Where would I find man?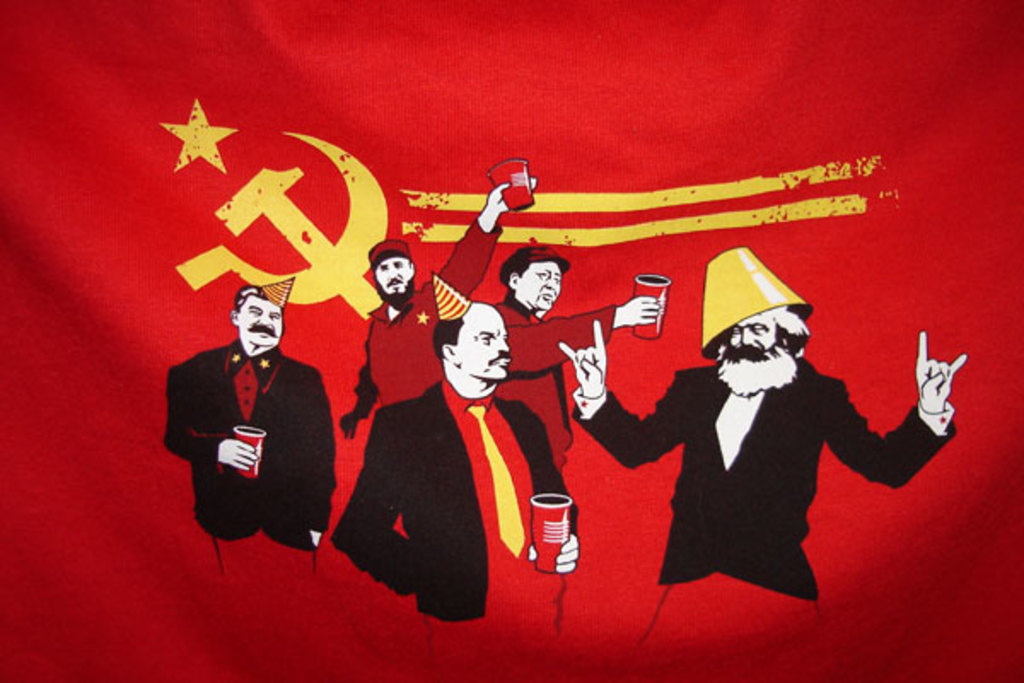
At bbox=(474, 236, 652, 540).
